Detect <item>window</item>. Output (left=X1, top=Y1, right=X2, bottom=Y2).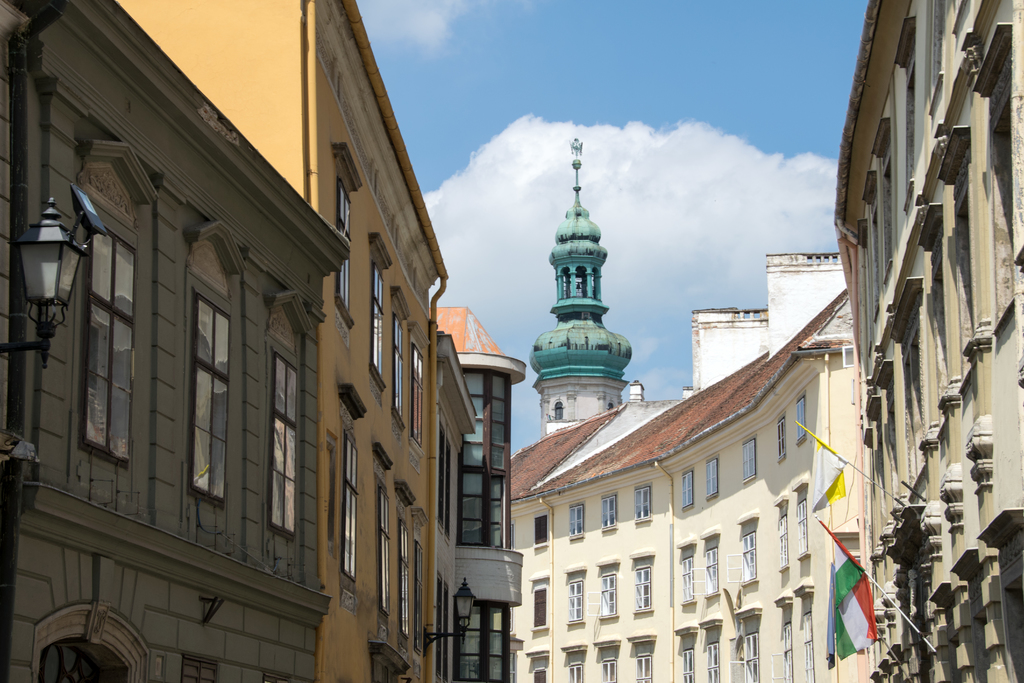
(left=634, top=488, right=650, bottom=523).
